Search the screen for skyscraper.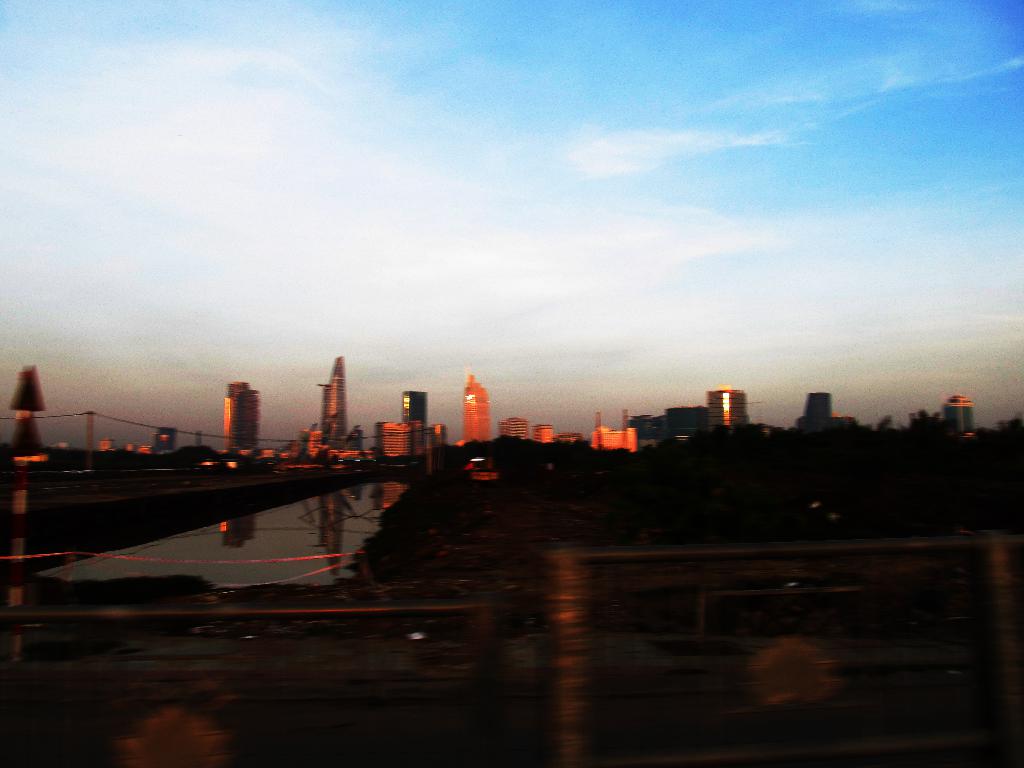
Found at {"left": 312, "top": 353, "right": 345, "bottom": 448}.
